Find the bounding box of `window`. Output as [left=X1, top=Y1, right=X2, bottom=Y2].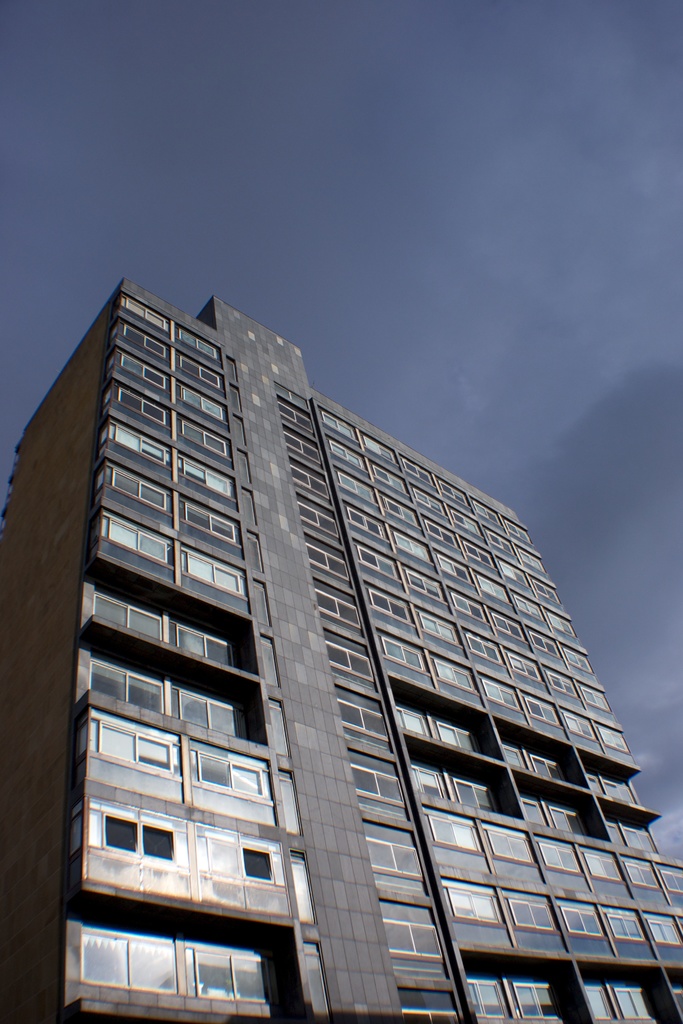
[left=281, top=775, right=300, bottom=836].
